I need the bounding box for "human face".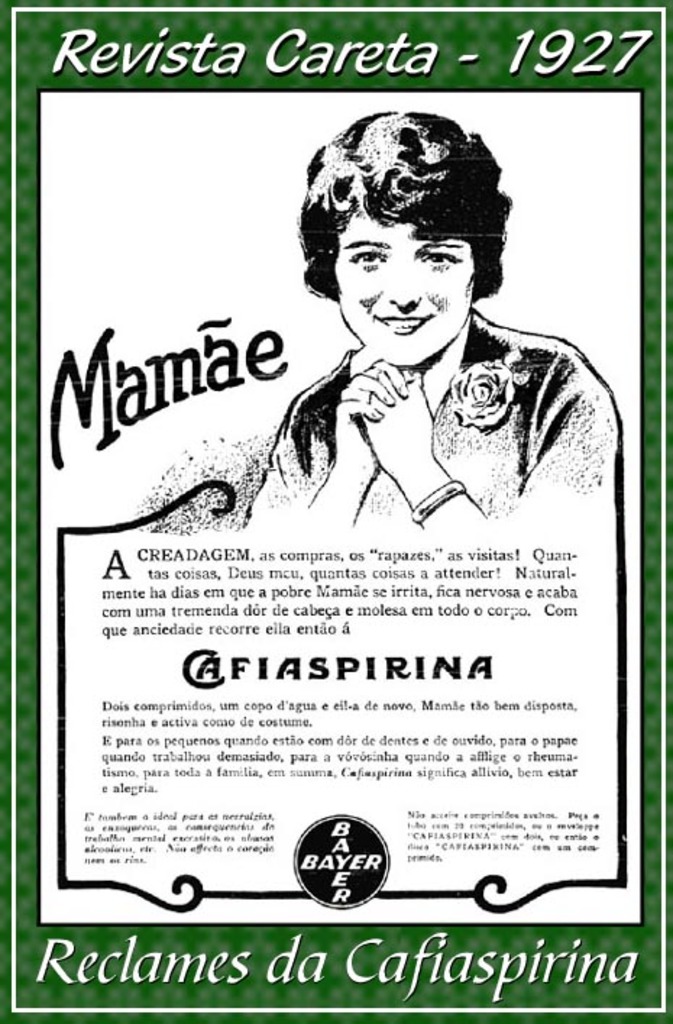
Here it is: (331,207,478,371).
